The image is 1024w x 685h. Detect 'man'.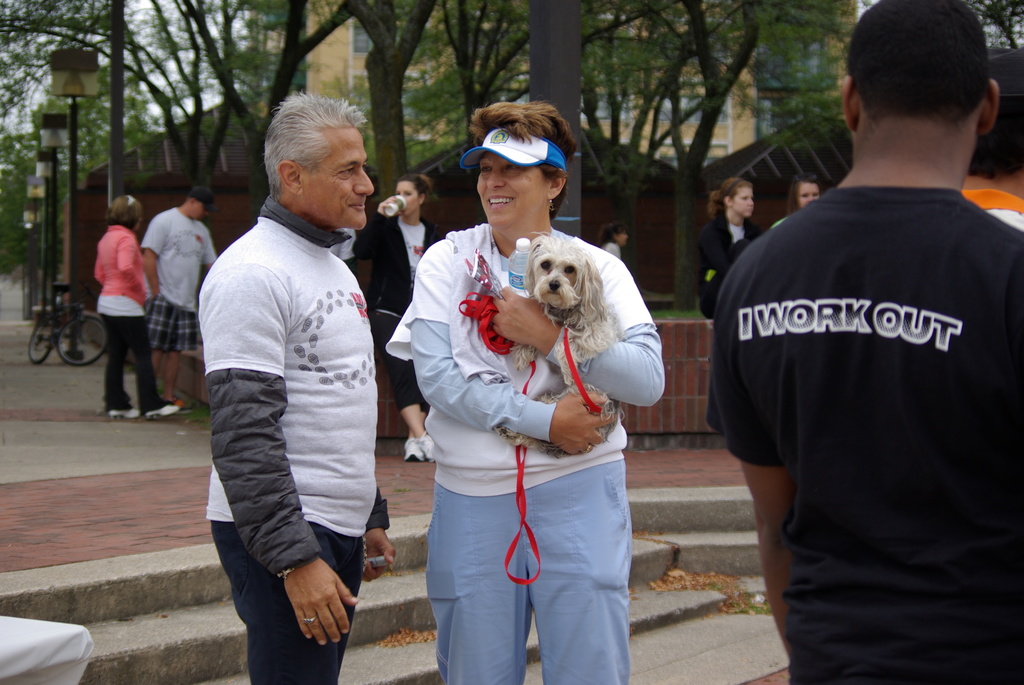
Detection: 961,47,1023,233.
